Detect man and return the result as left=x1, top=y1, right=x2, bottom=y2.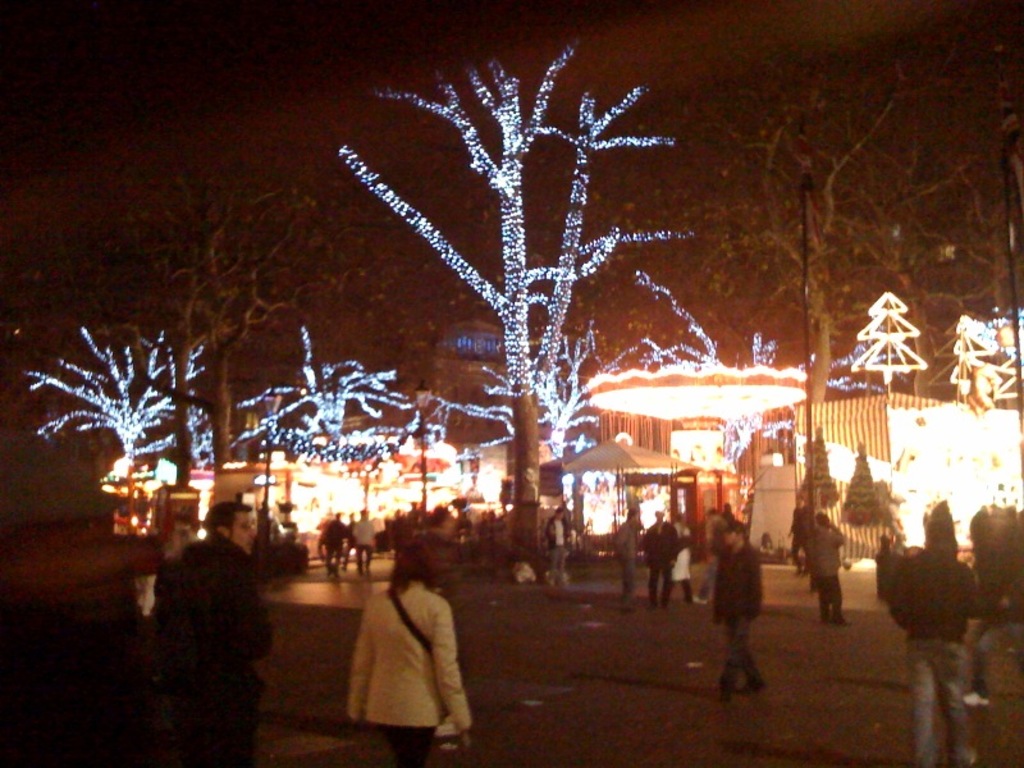
left=645, top=507, right=682, bottom=612.
